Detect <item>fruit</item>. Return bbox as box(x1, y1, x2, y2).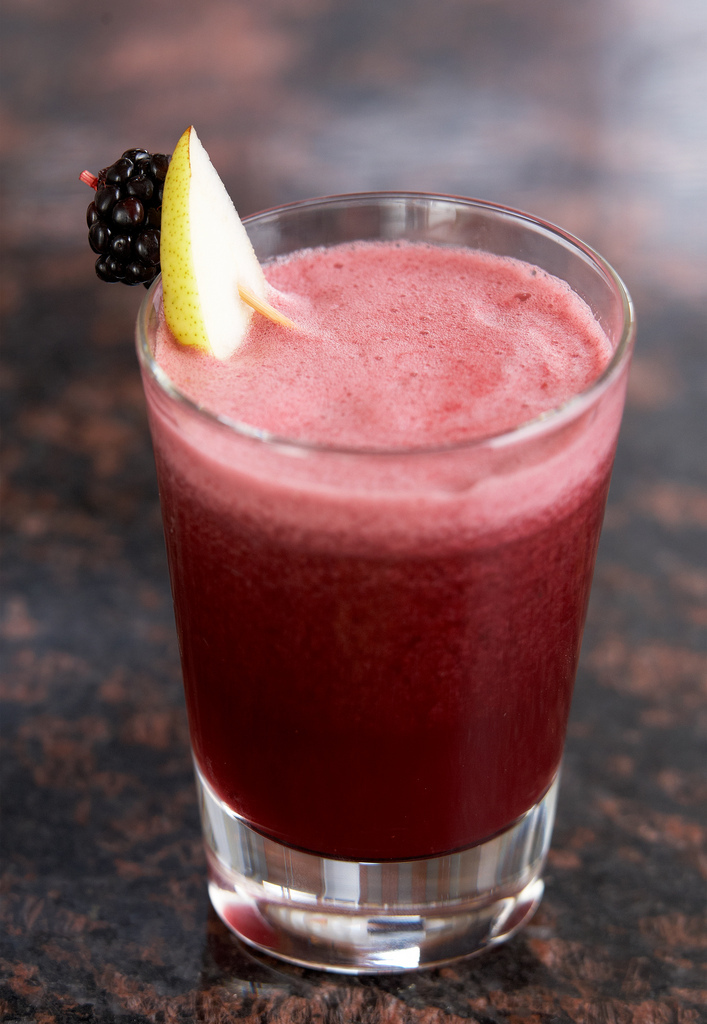
box(156, 125, 273, 363).
